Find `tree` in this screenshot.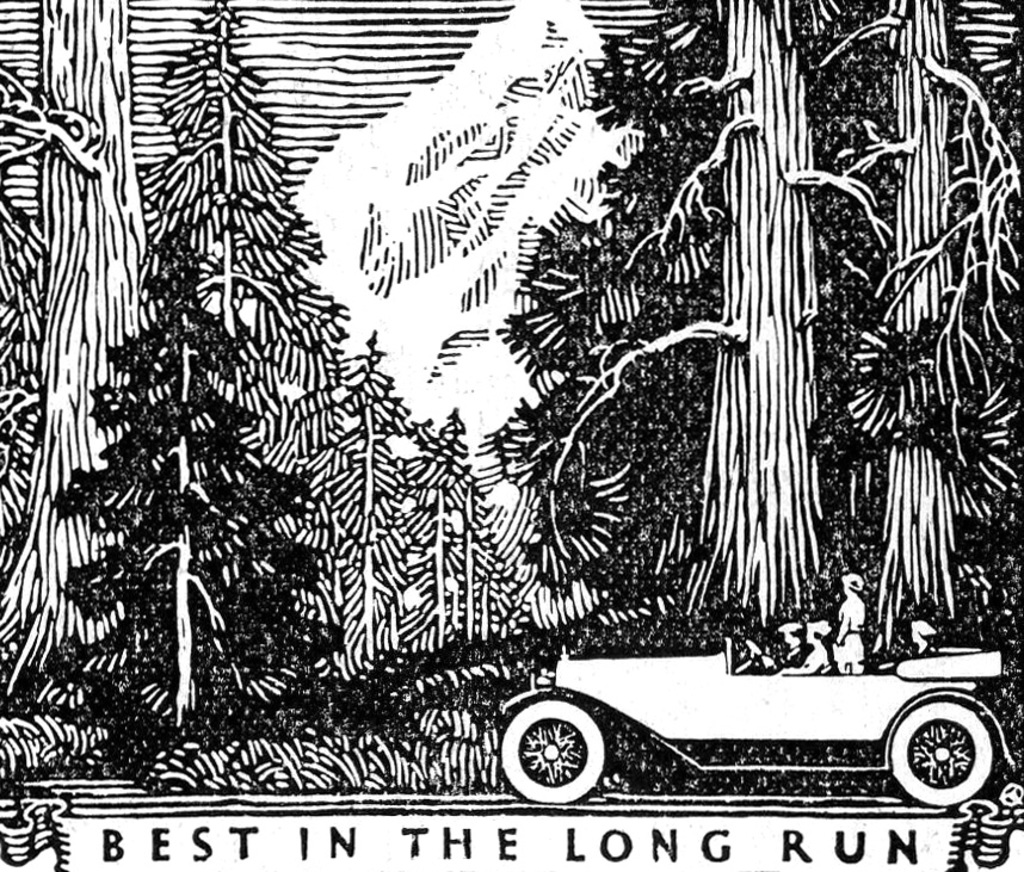
The bounding box for `tree` is [left=807, top=0, right=1023, bottom=647].
